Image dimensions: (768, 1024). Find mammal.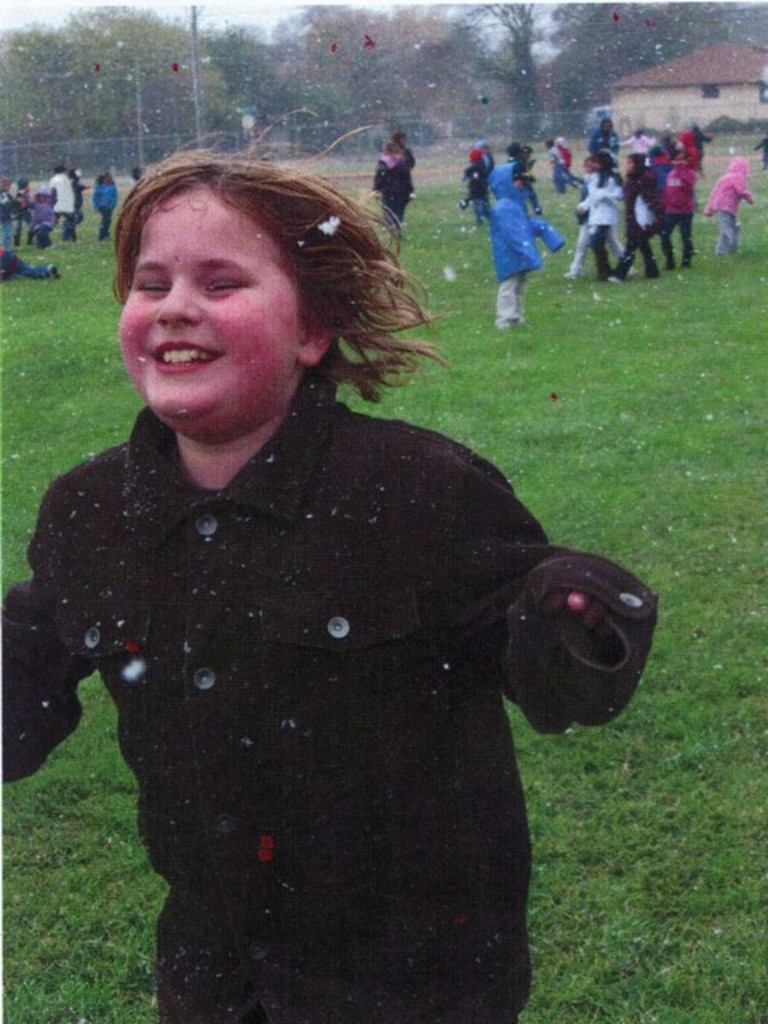
x1=128, y1=168, x2=142, y2=189.
